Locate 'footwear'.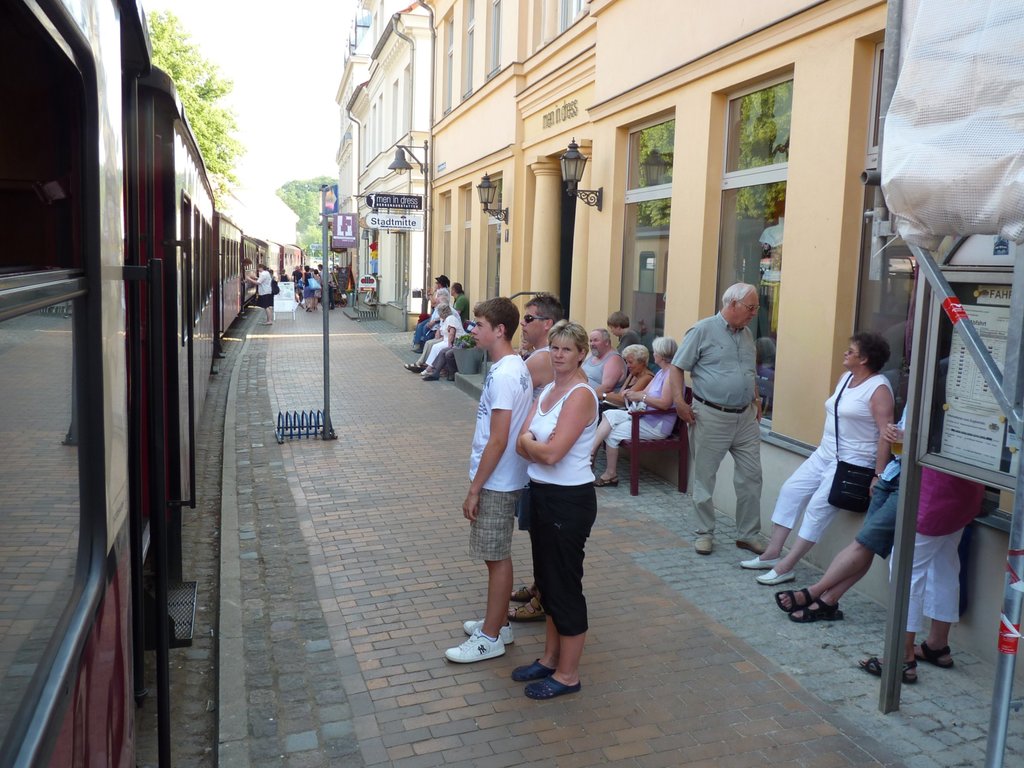
Bounding box: pyautogui.locateOnScreen(522, 669, 582, 702).
